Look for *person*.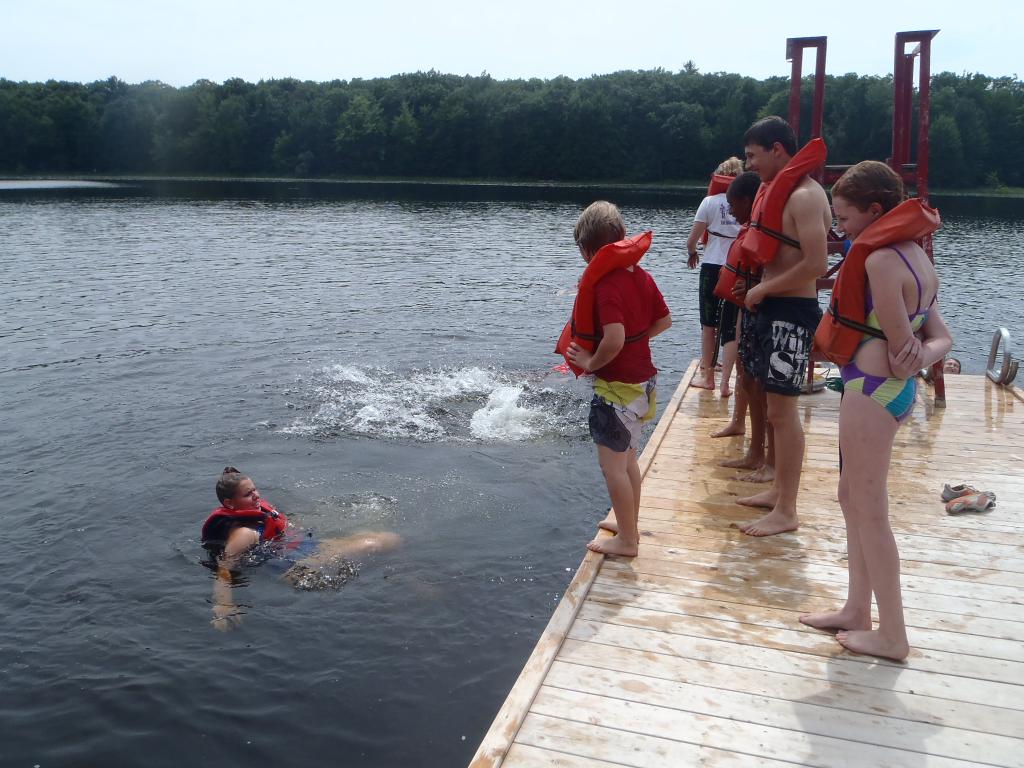
Found: rect(207, 456, 401, 632).
